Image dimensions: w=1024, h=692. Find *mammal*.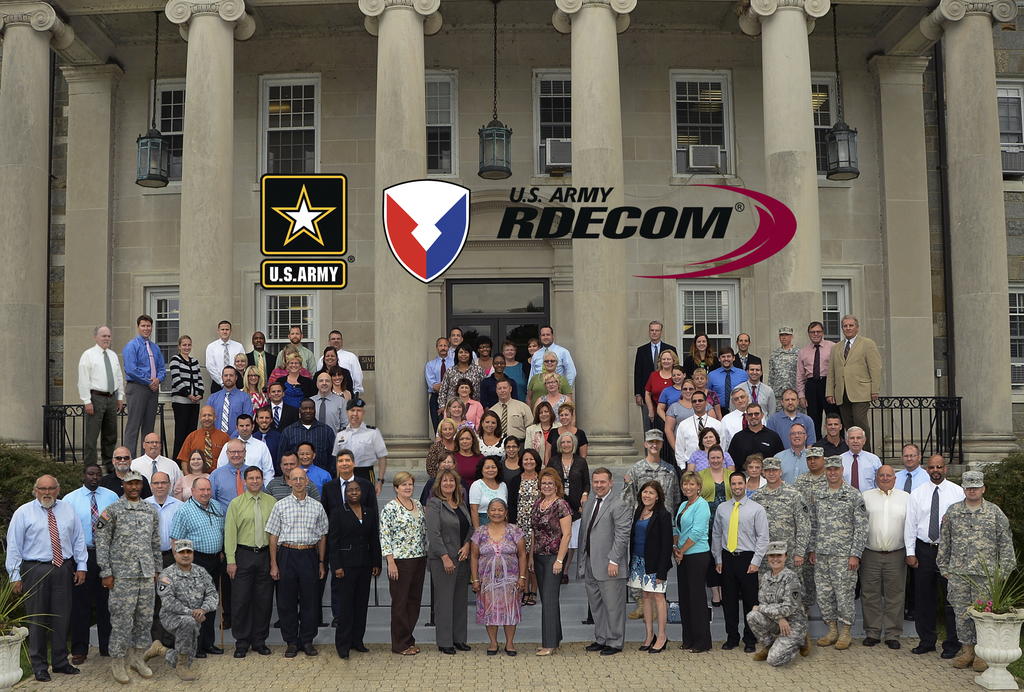
Rect(170, 334, 204, 451).
